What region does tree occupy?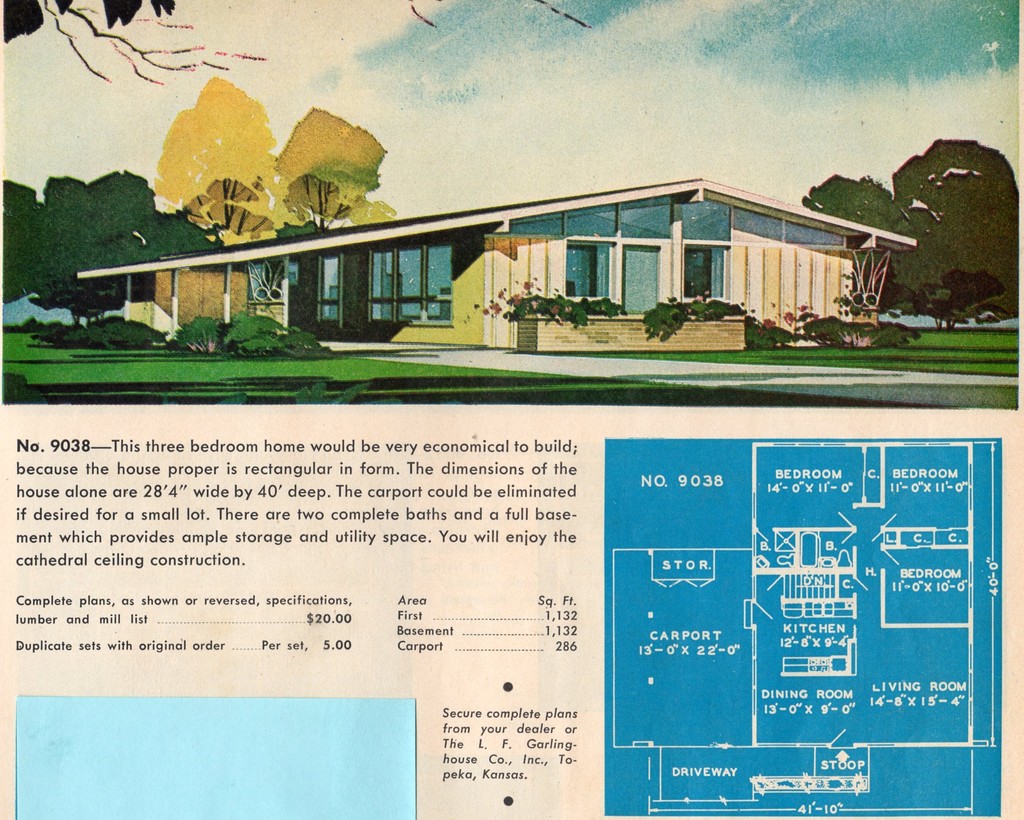
bbox=(802, 173, 902, 234).
